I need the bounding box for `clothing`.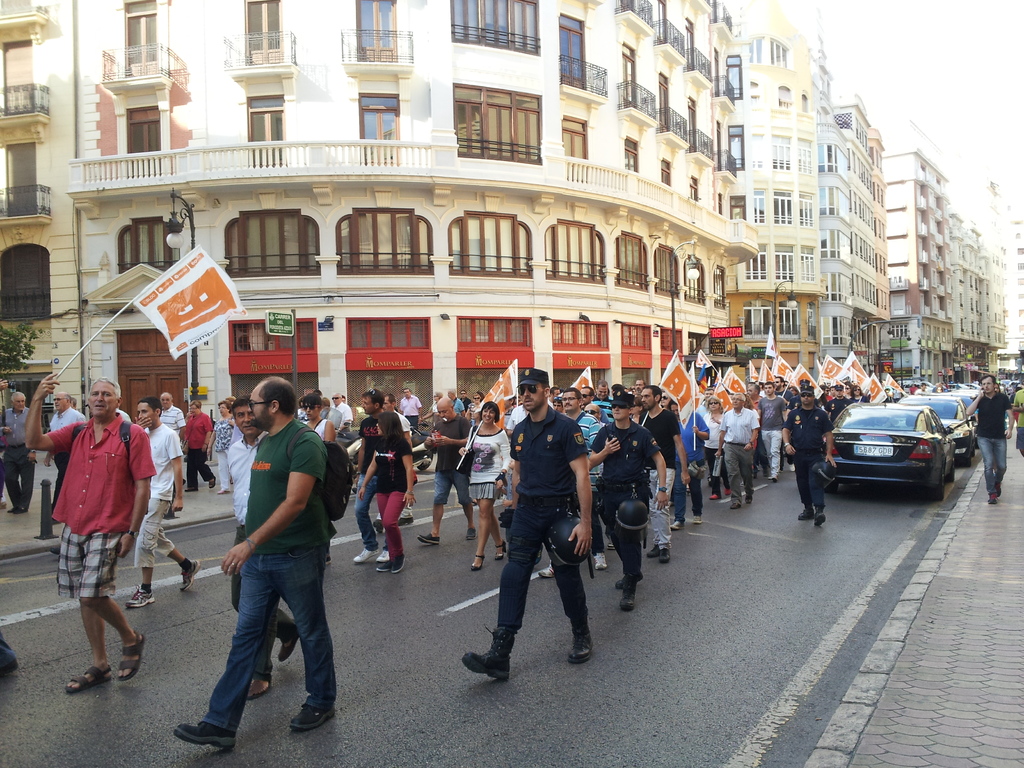
Here it is: {"x1": 510, "y1": 410, "x2": 600, "y2": 630}.
